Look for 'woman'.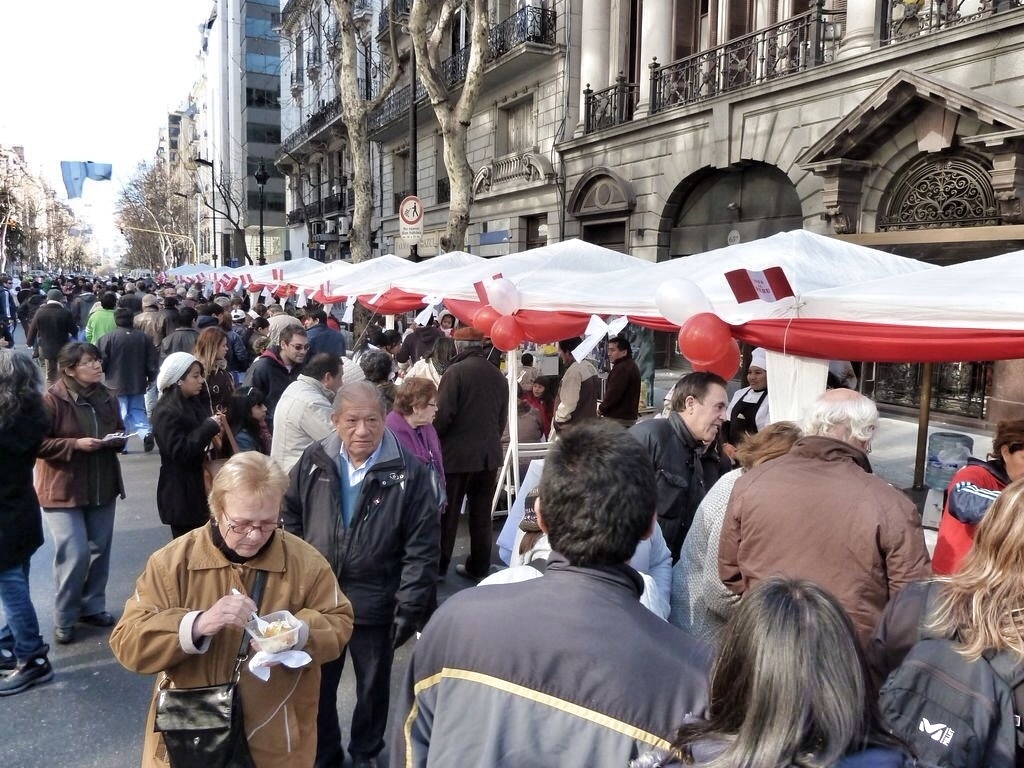
Found: 930:416:1023:570.
